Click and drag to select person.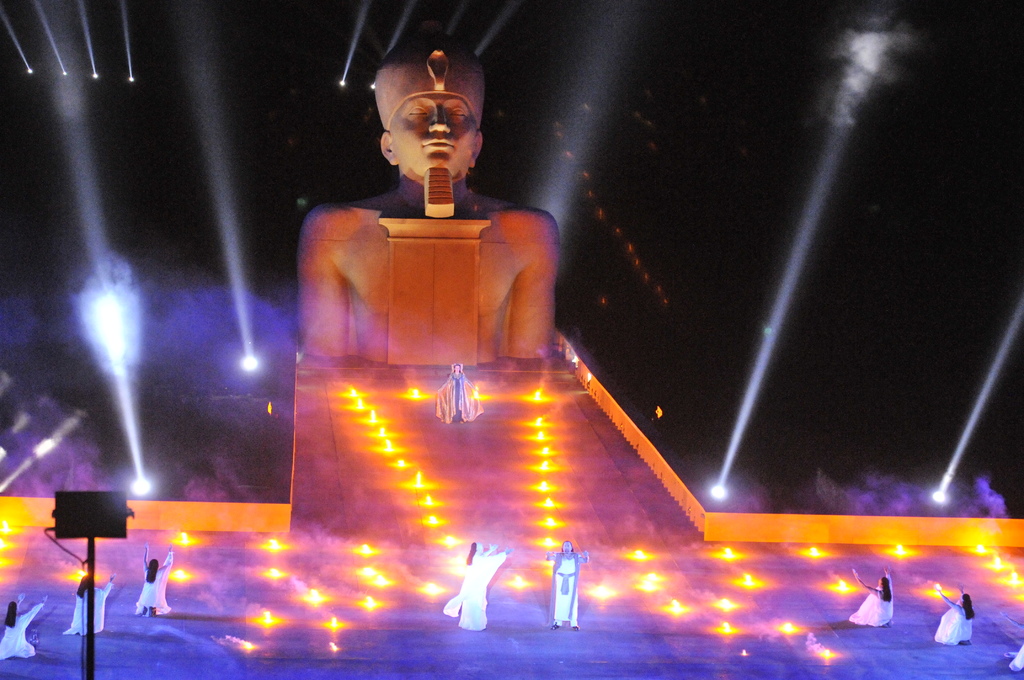
Selection: detection(847, 566, 899, 633).
